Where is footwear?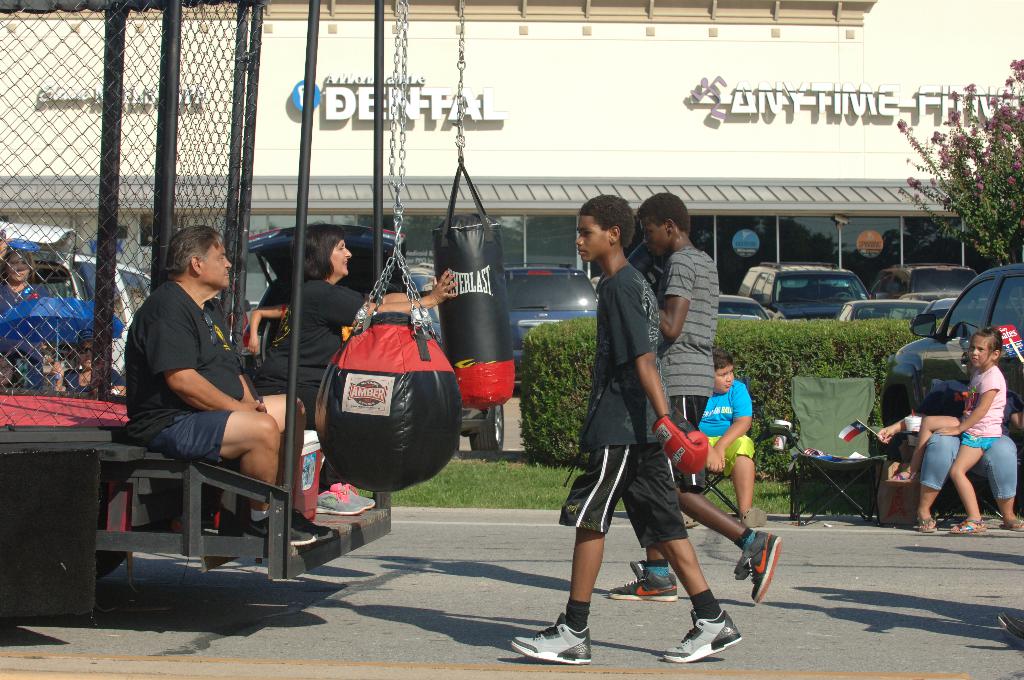
rect(735, 530, 783, 605).
